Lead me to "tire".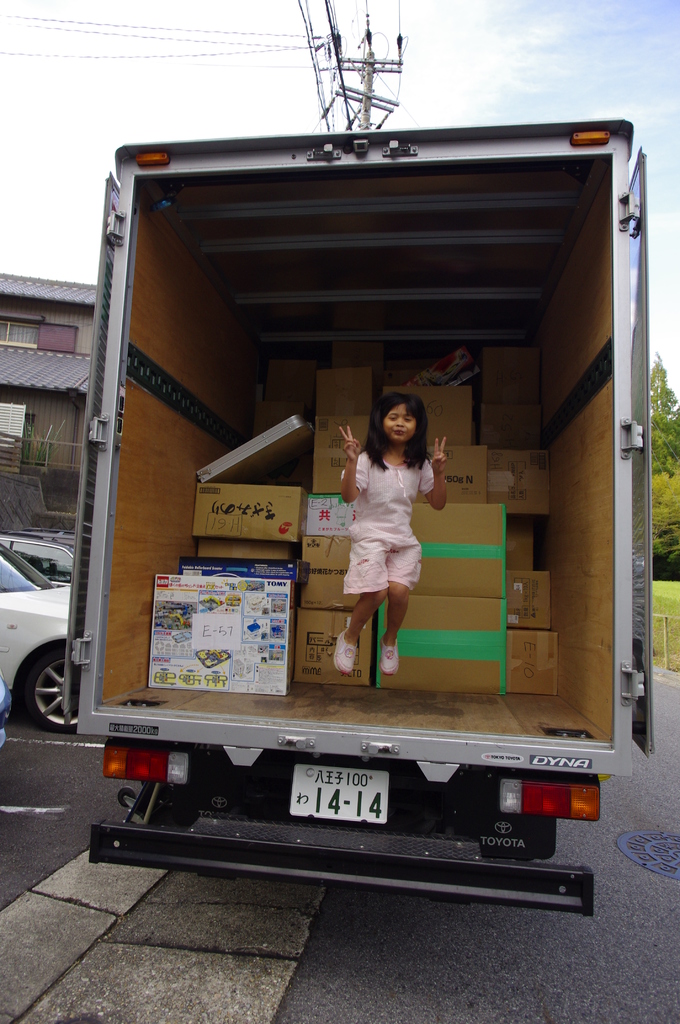
Lead to (11,645,85,734).
